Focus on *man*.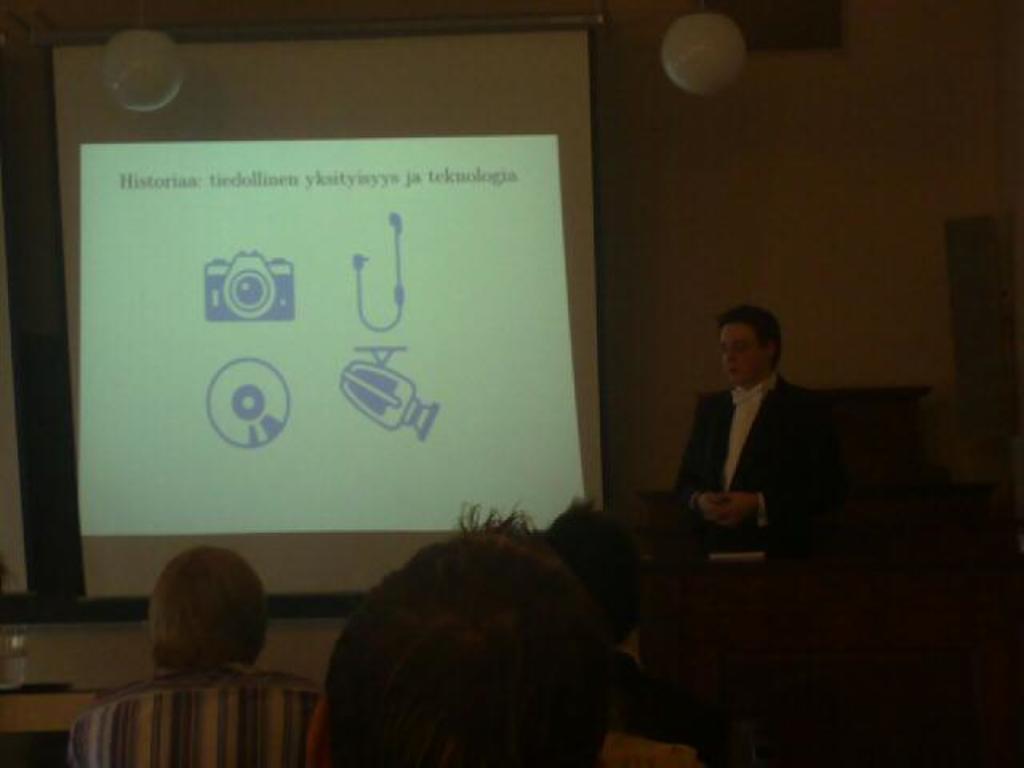
Focused at <region>310, 493, 610, 766</region>.
